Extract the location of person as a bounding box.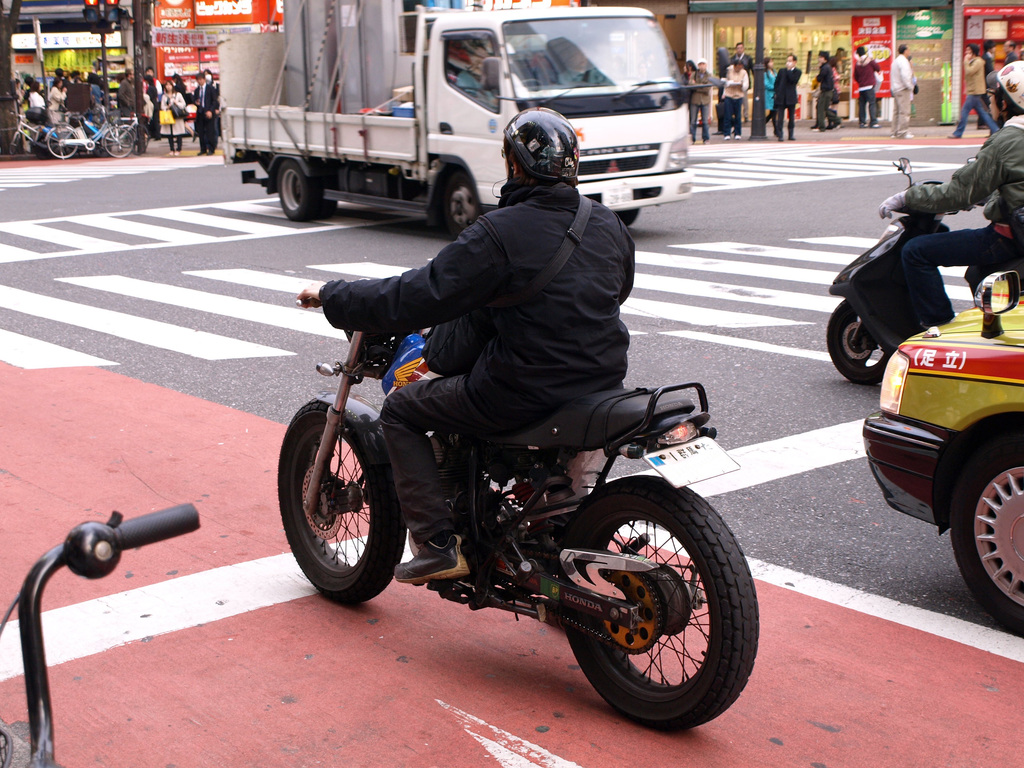
detection(886, 36, 917, 145).
